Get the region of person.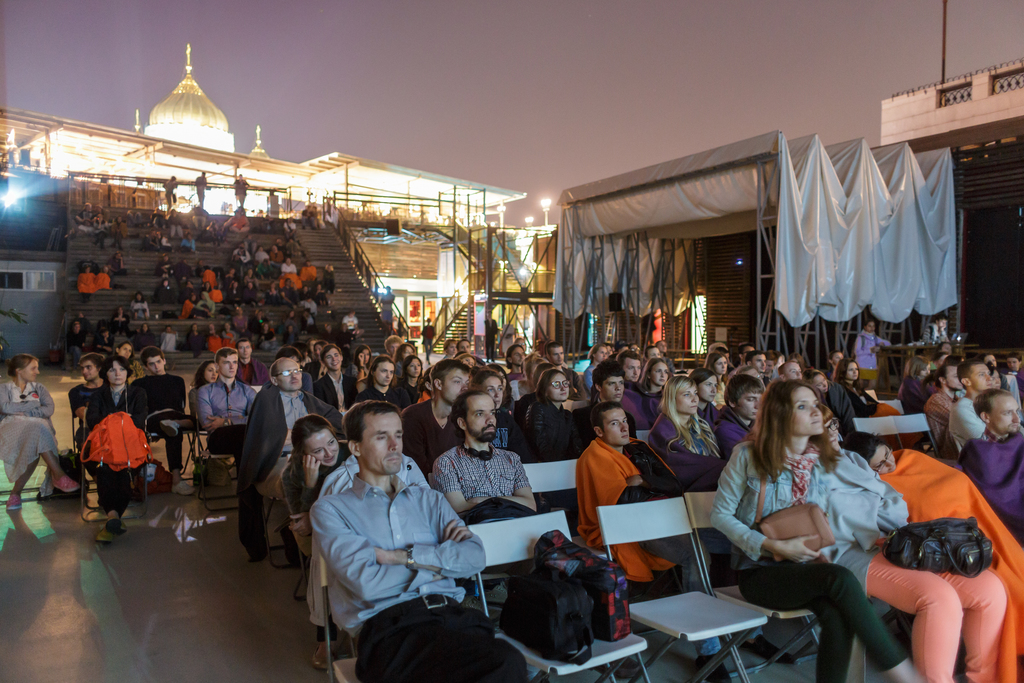
left=568, top=404, right=729, bottom=680.
